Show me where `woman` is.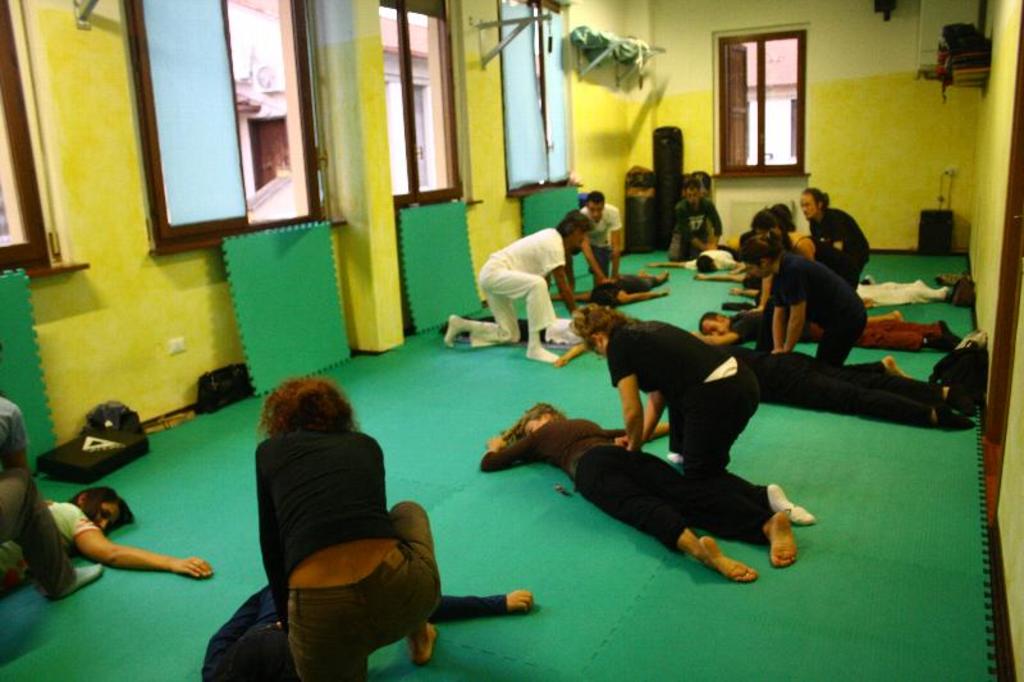
`woman` is at bbox(750, 202, 850, 311).
